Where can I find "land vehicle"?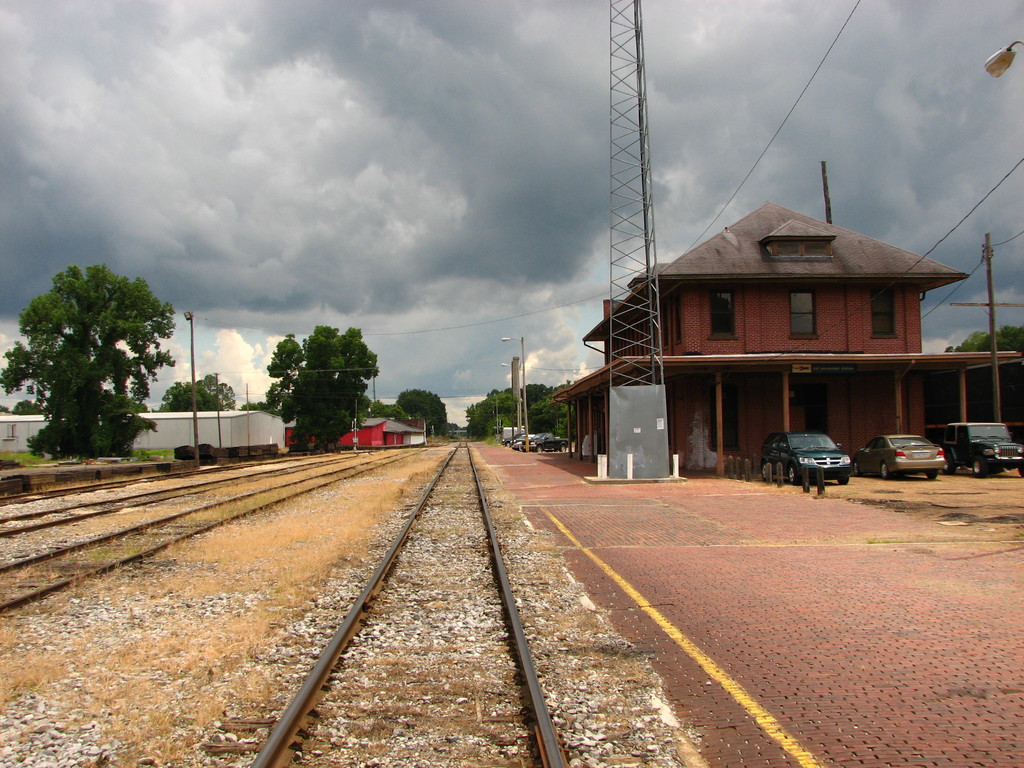
You can find it at [x1=528, y1=430, x2=571, y2=452].
